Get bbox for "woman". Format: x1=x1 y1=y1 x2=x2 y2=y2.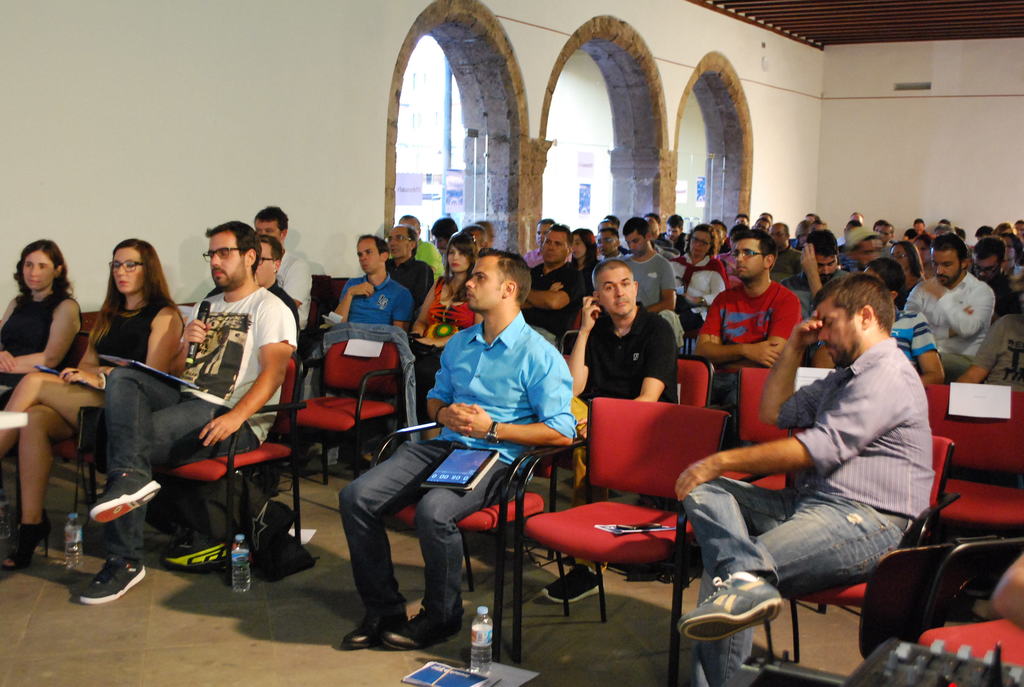
x1=570 y1=229 x2=600 y2=287.
